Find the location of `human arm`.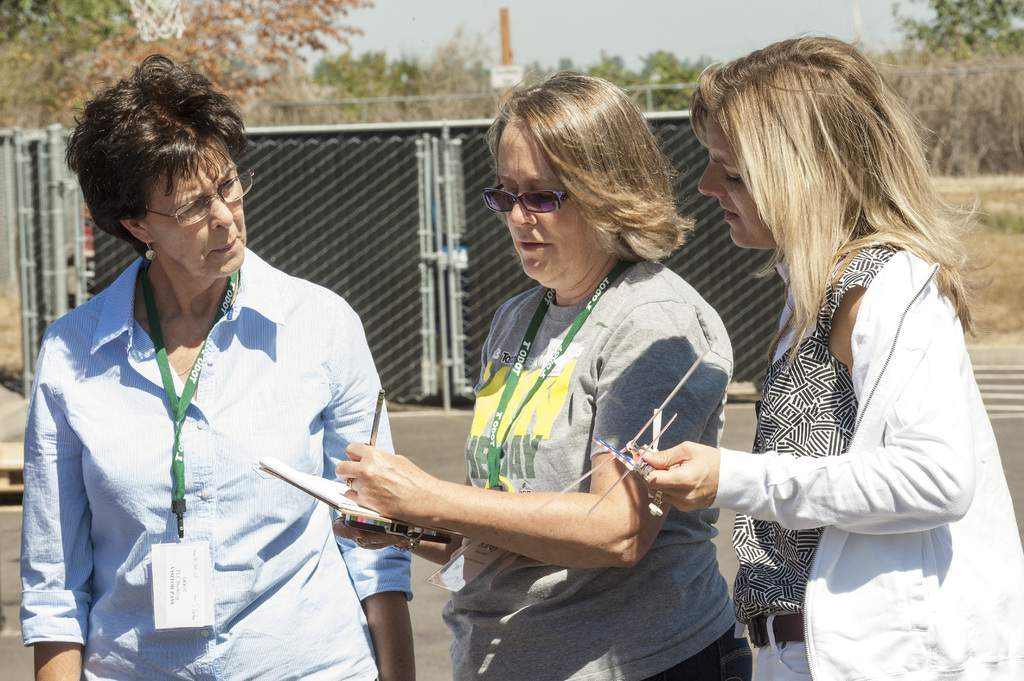
Location: l=635, t=246, r=976, b=537.
